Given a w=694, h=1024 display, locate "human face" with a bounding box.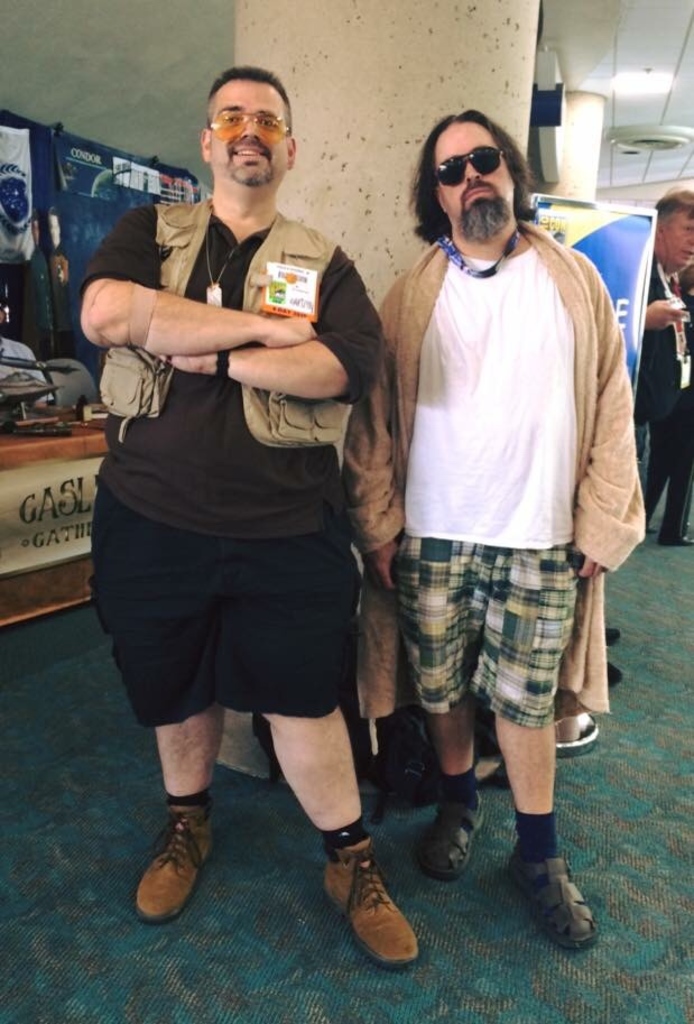
Located: [x1=661, y1=212, x2=693, y2=261].
